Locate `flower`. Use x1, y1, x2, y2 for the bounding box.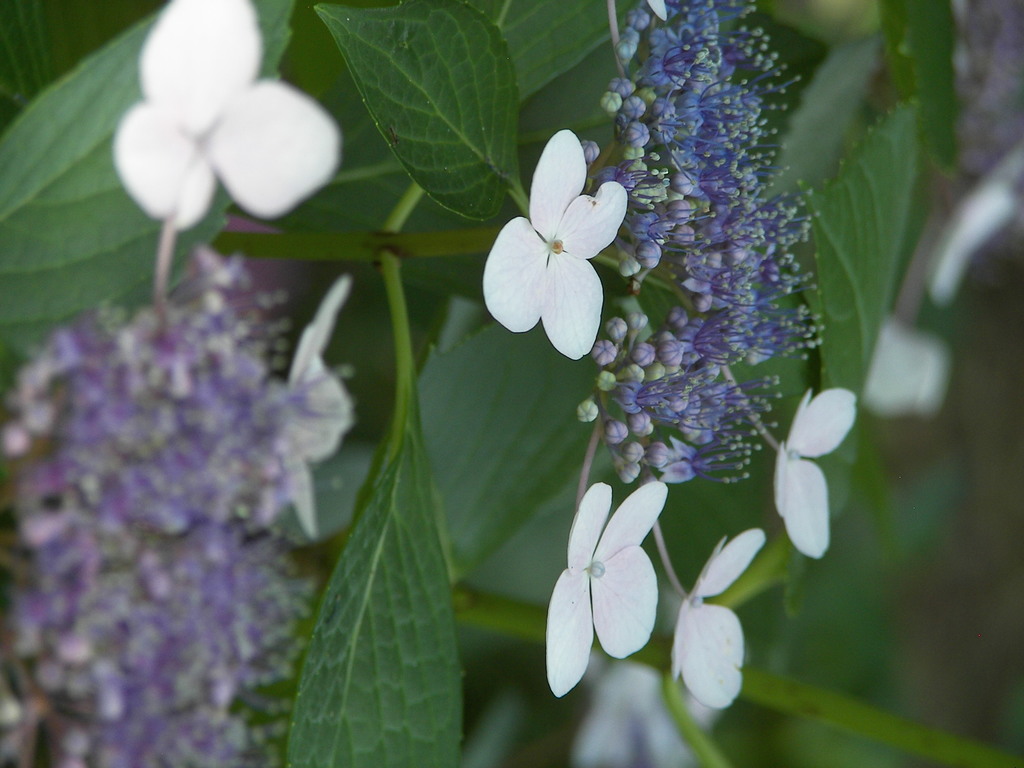
665, 525, 771, 709.
